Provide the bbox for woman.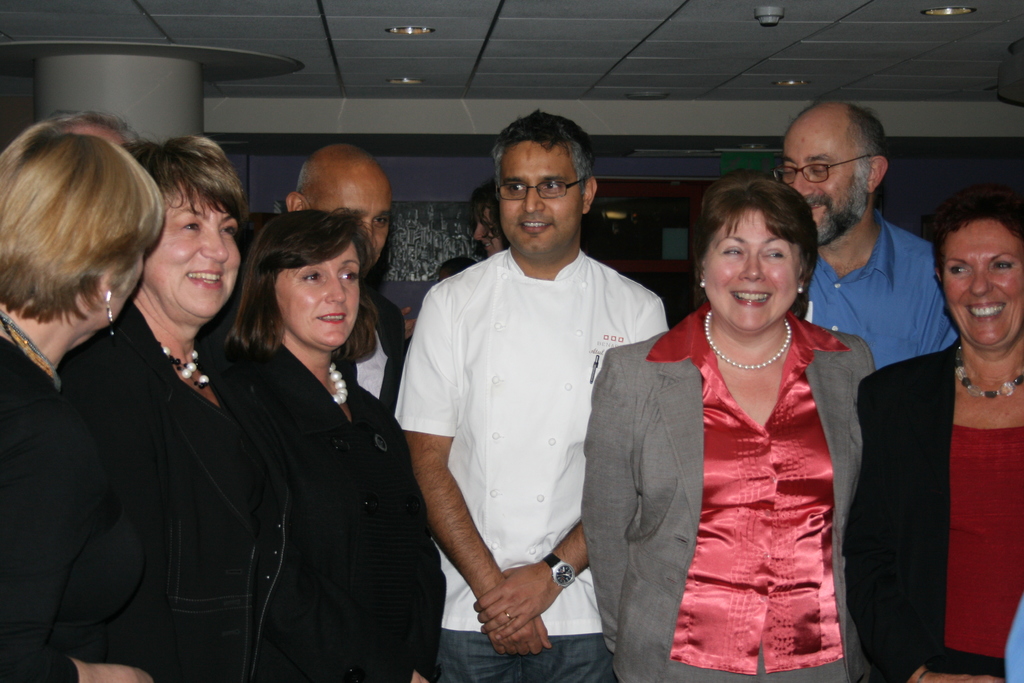
select_region(582, 173, 880, 682).
